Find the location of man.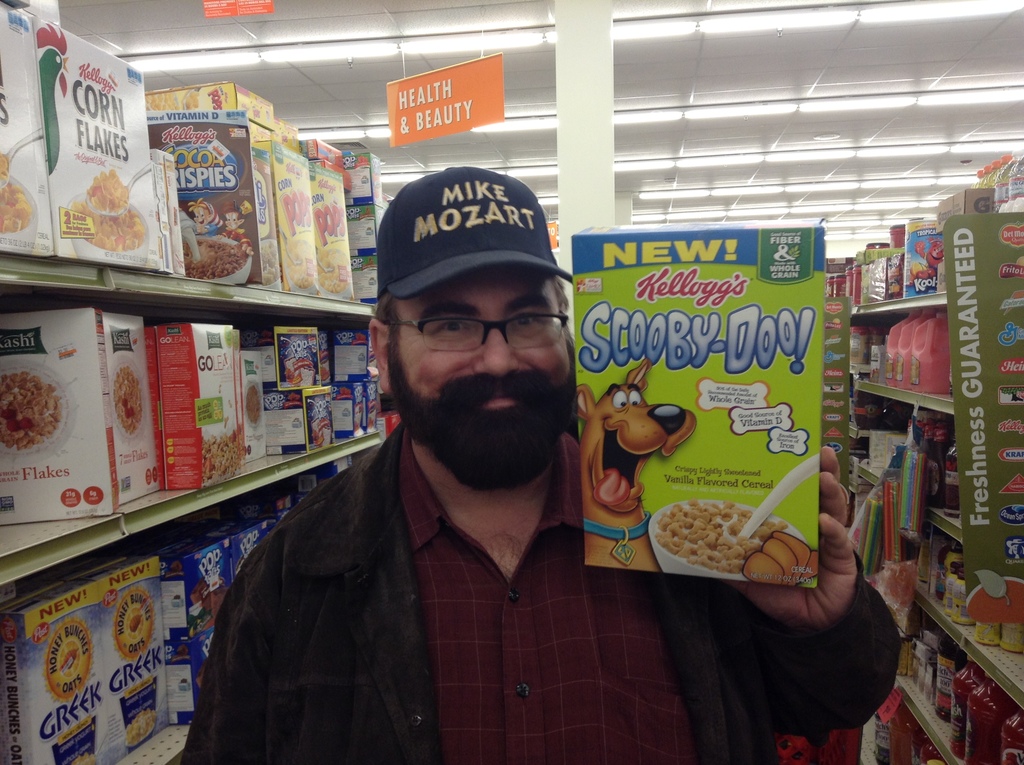
Location: <region>178, 151, 775, 746</region>.
